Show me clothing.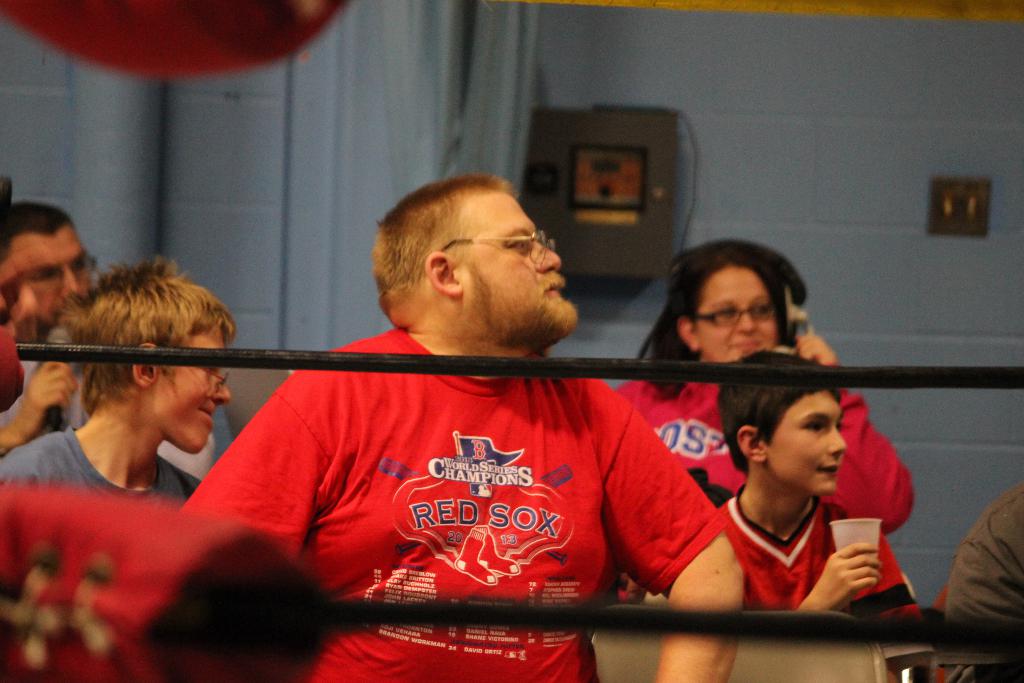
clothing is here: bbox=[147, 345, 739, 613].
